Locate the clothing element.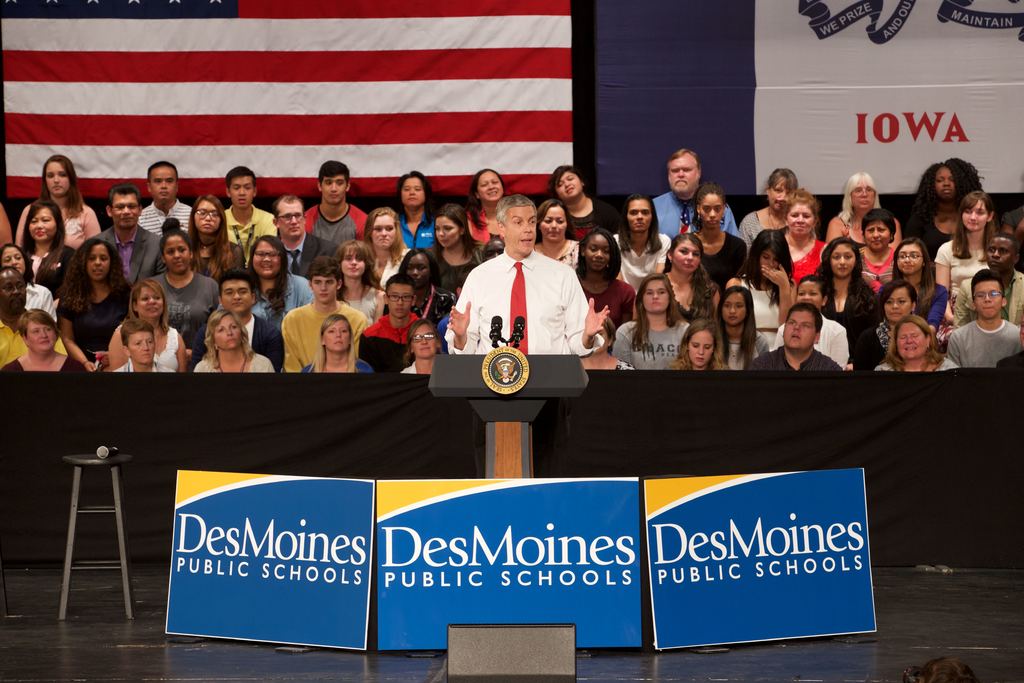
Element bbox: (58, 280, 139, 358).
